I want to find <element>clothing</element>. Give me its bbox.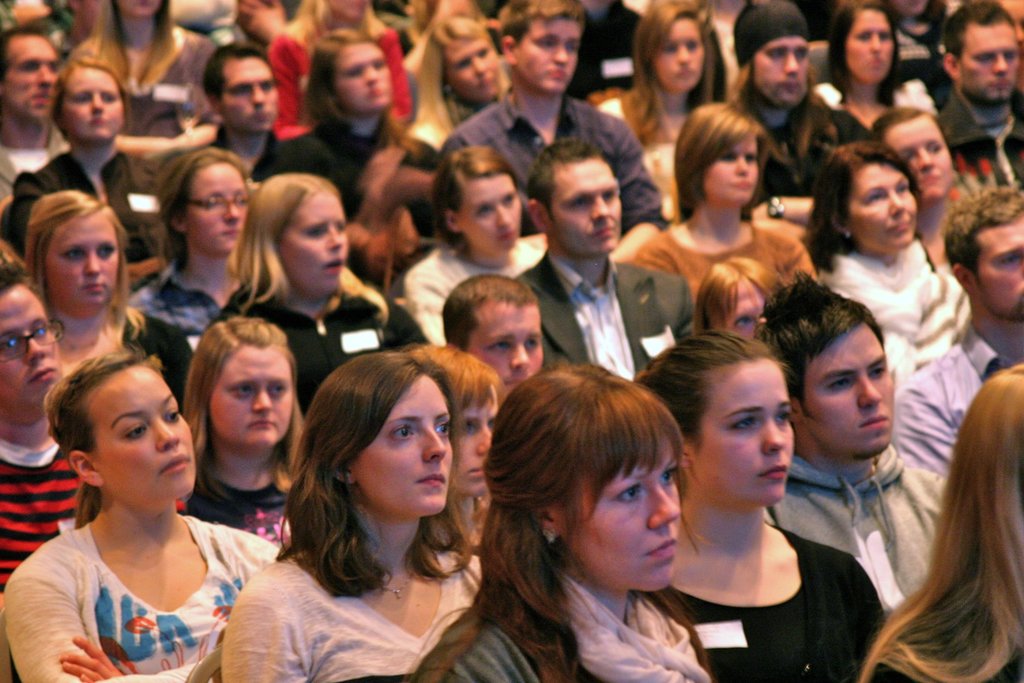
(left=733, top=104, right=877, bottom=214).
